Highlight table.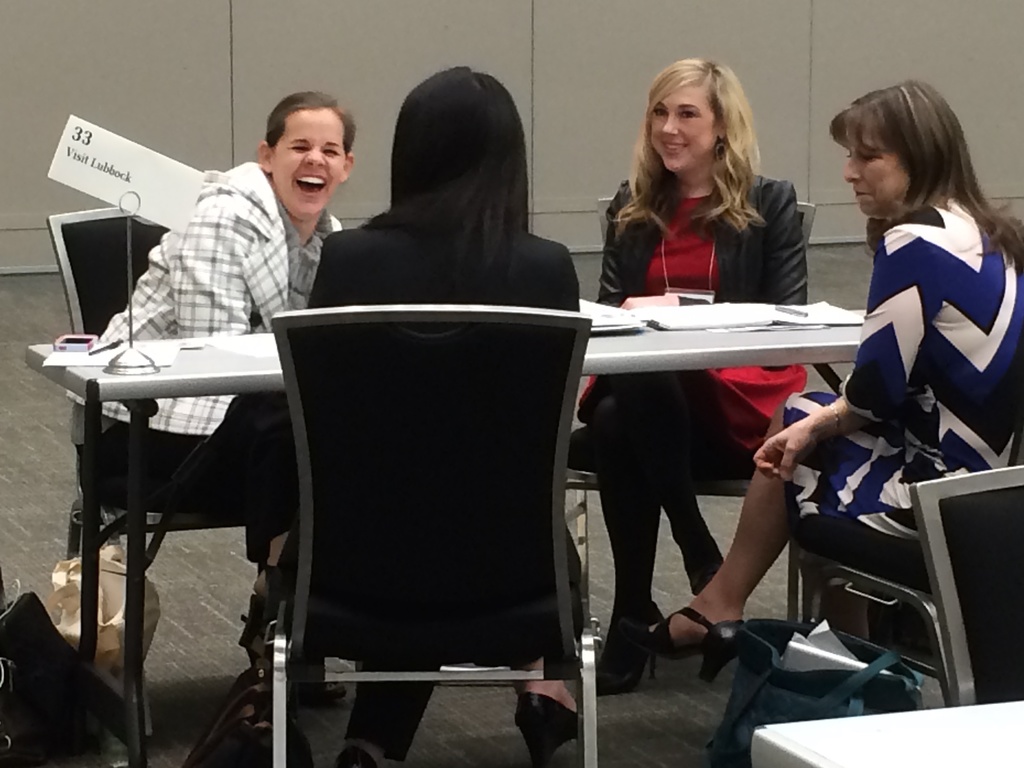
Highlighted region: x1=64, y1=322, x2=801, y2=726.
